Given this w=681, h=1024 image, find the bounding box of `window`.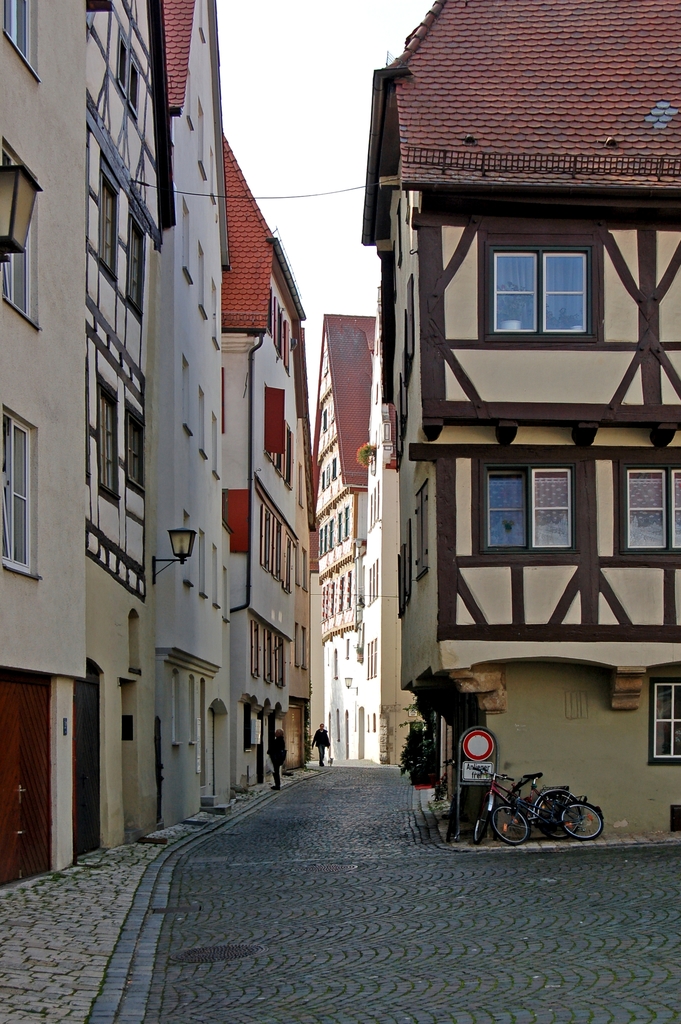
[left=625, top=464, right=673, bottom=562].
